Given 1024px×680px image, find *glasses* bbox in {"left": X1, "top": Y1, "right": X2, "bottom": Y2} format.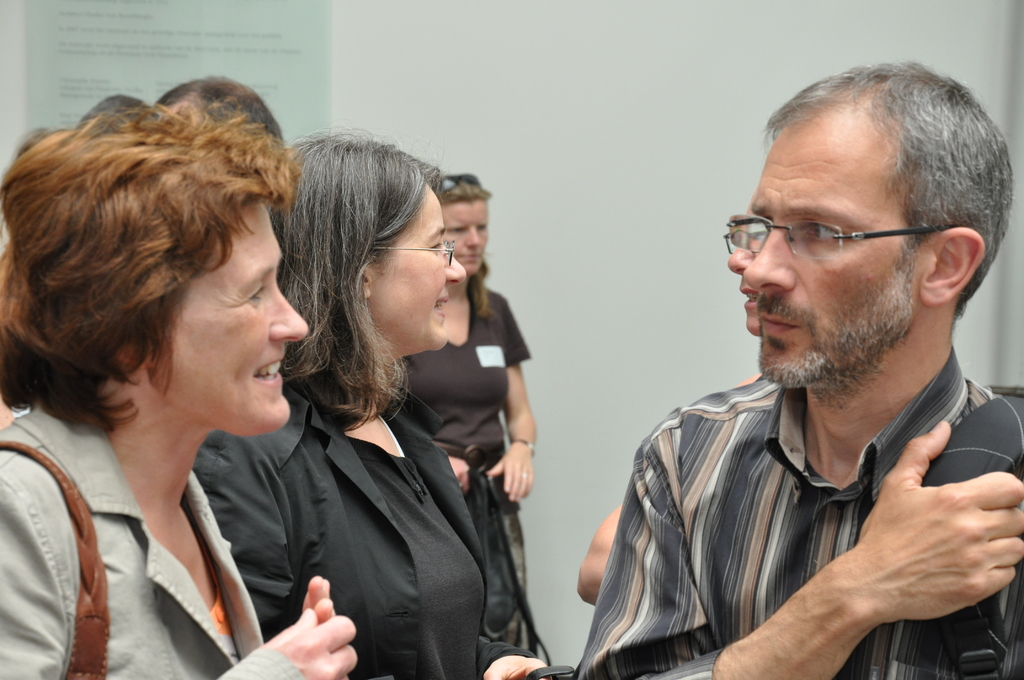
{"left": 723, "top": 229, "right": 766, "bottom": 254}.
